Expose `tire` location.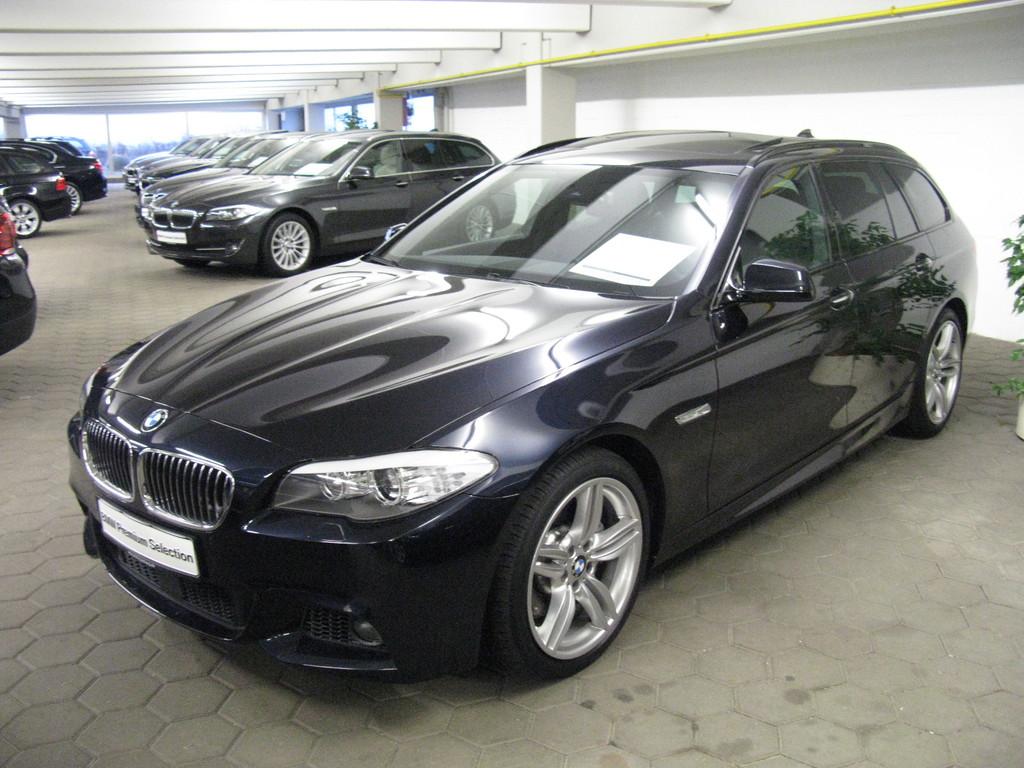
Exposed at detection(257, 214, 318, 274).
